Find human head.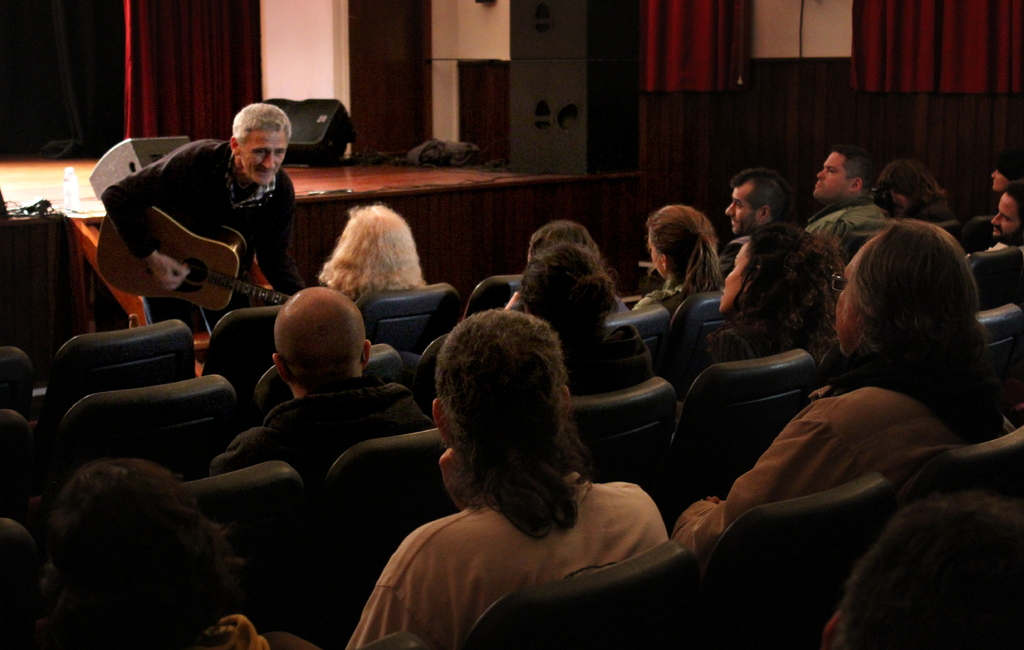
select_region(524, 221, 609, 275).
